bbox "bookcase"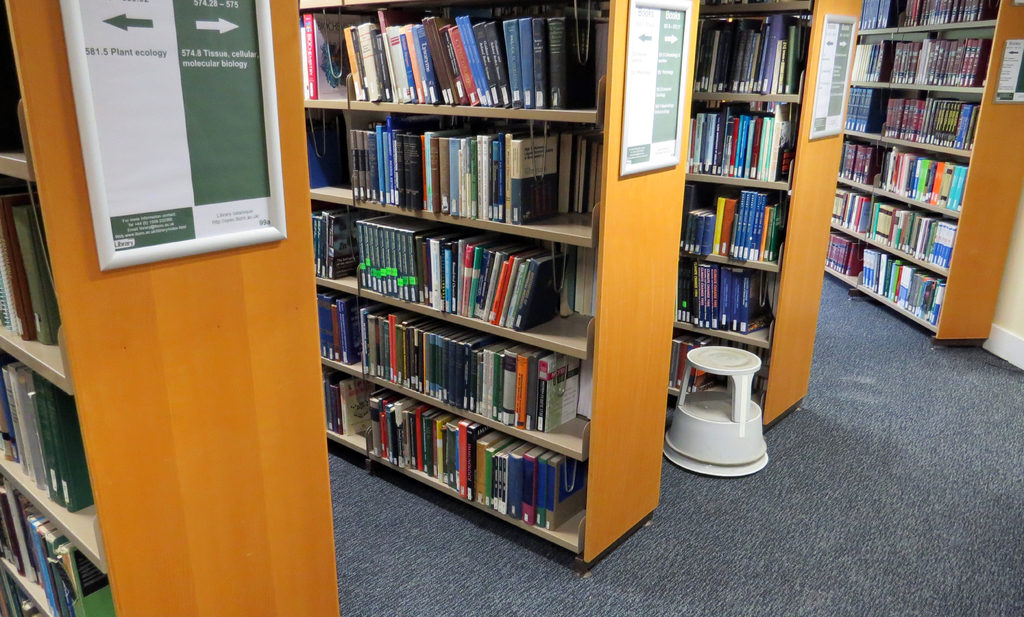
pyautogui.locateOnScreen(820, 0, 1023, 352)
